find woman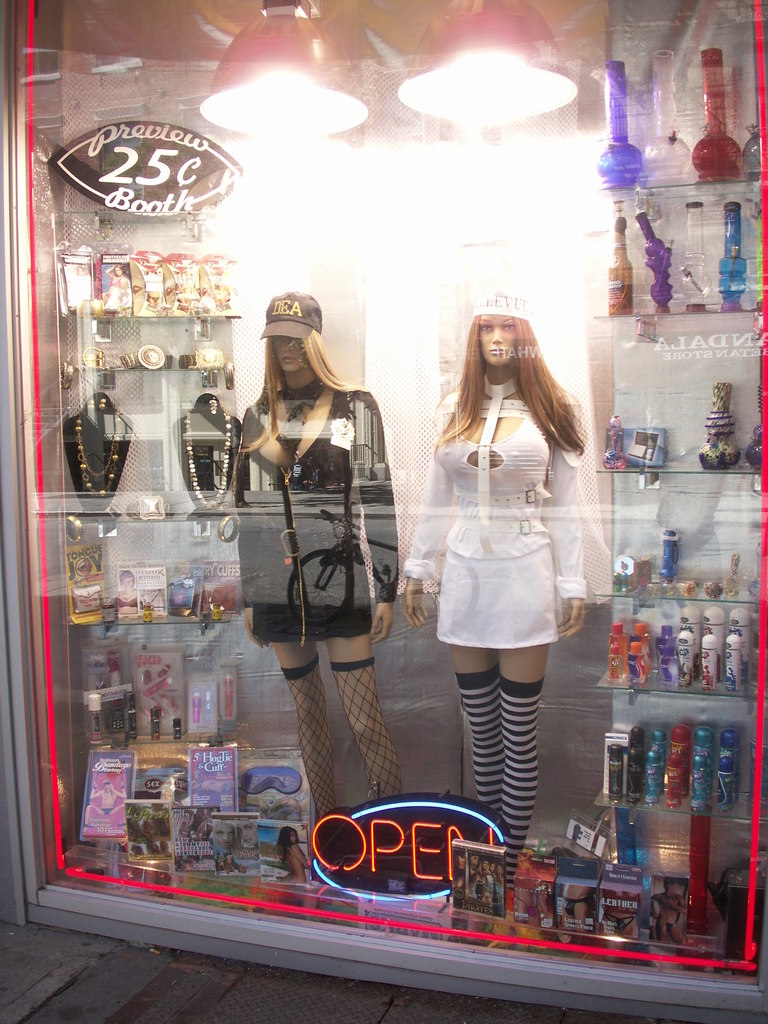
crop(240, 286, 397, 816)
